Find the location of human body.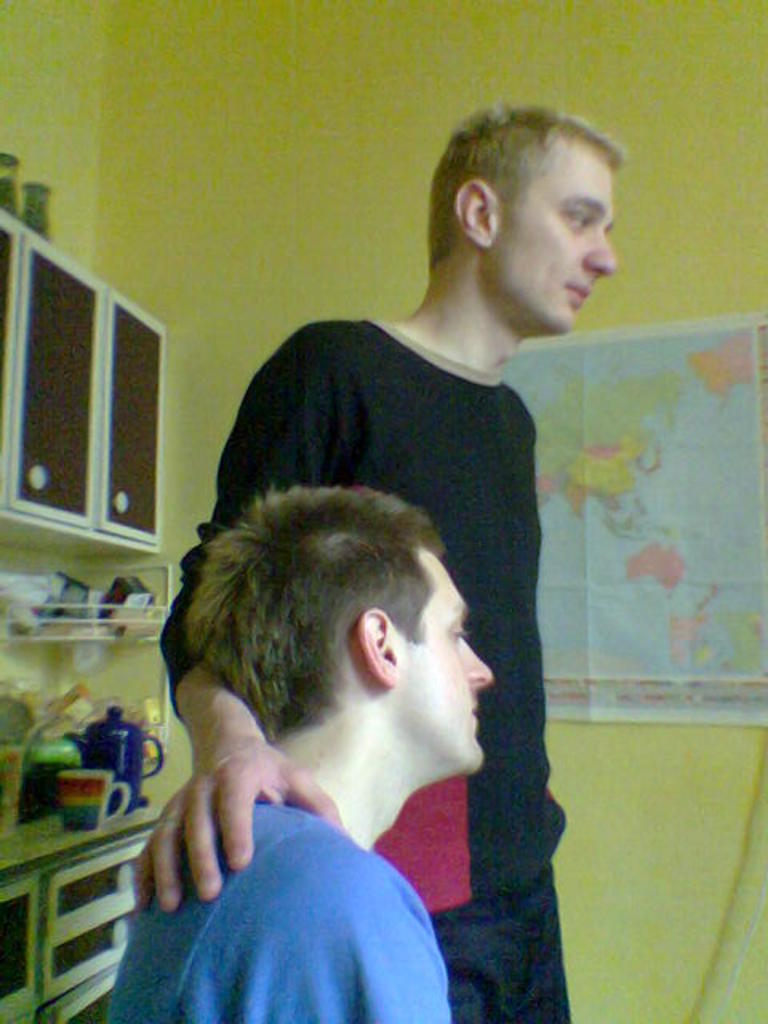
Location: [x1=122, y1=104, x2=627, y2=1022].
